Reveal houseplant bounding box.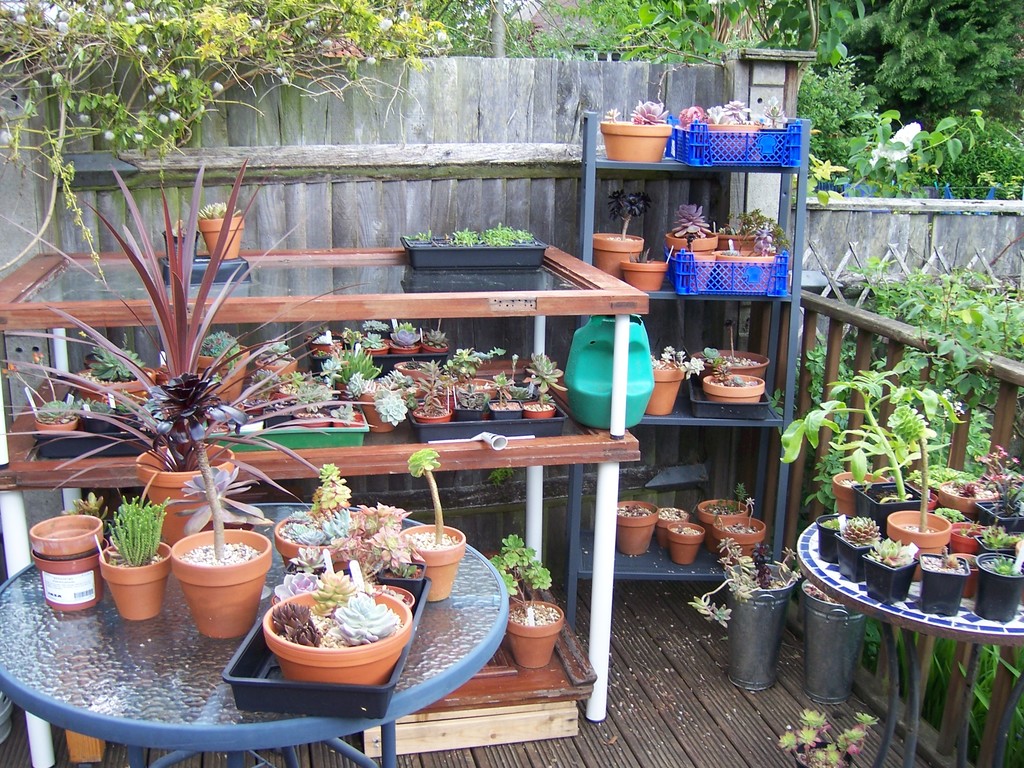
Revealed: 704:95:764:161.
